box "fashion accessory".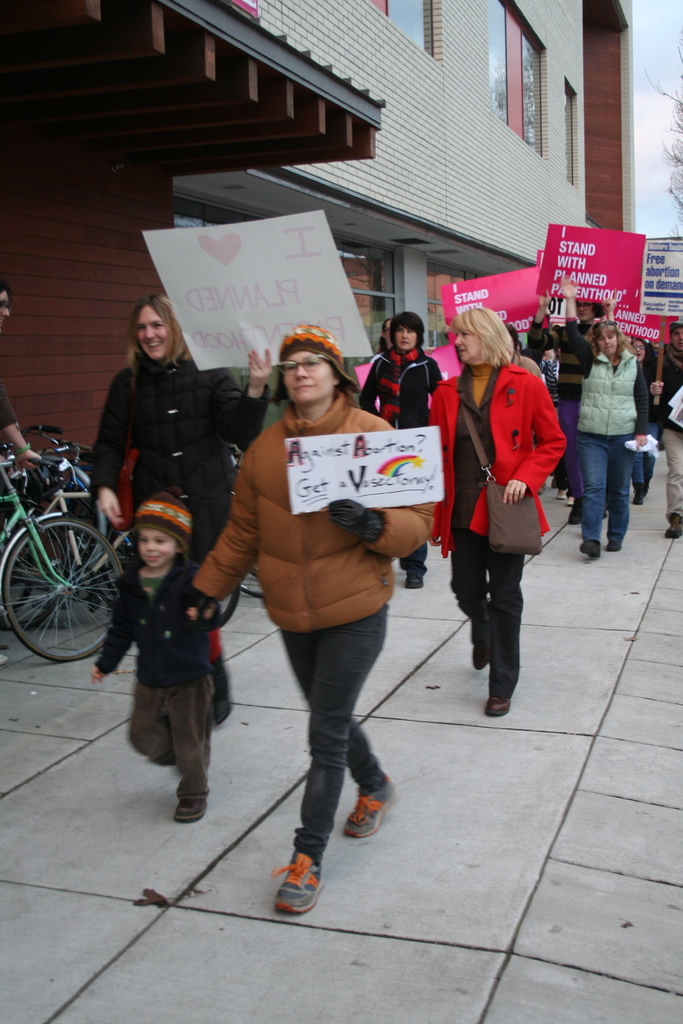
bbox(344, 774, 400, 841).
